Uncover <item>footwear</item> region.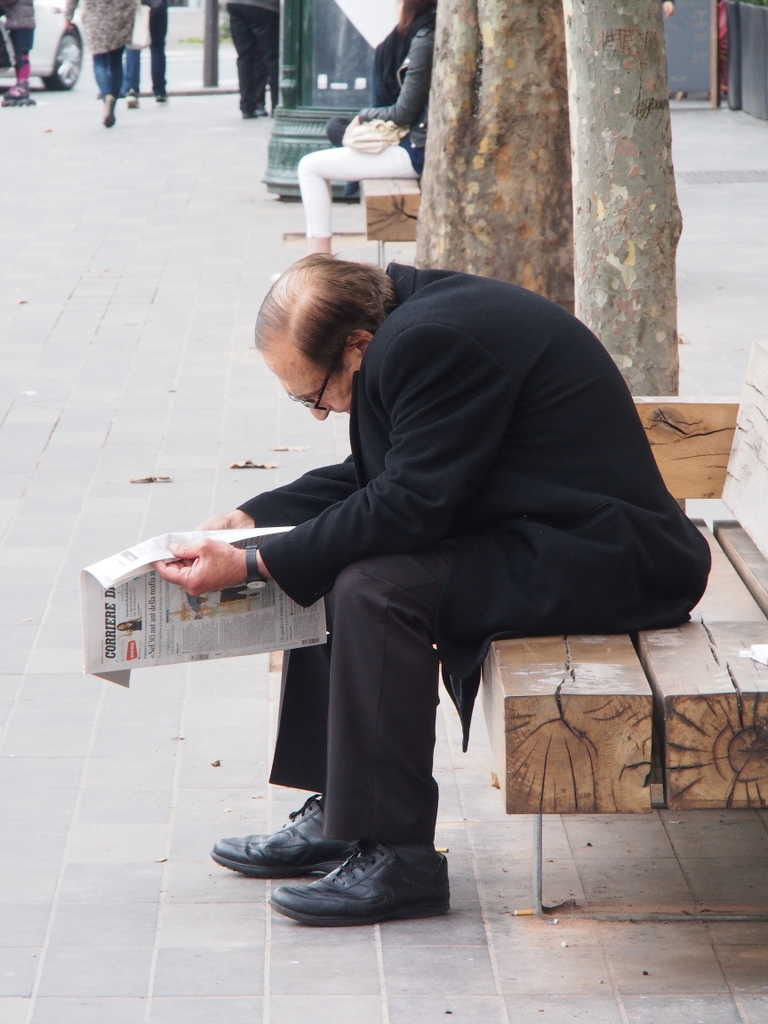
Uncovered: (156,96,166,102).
